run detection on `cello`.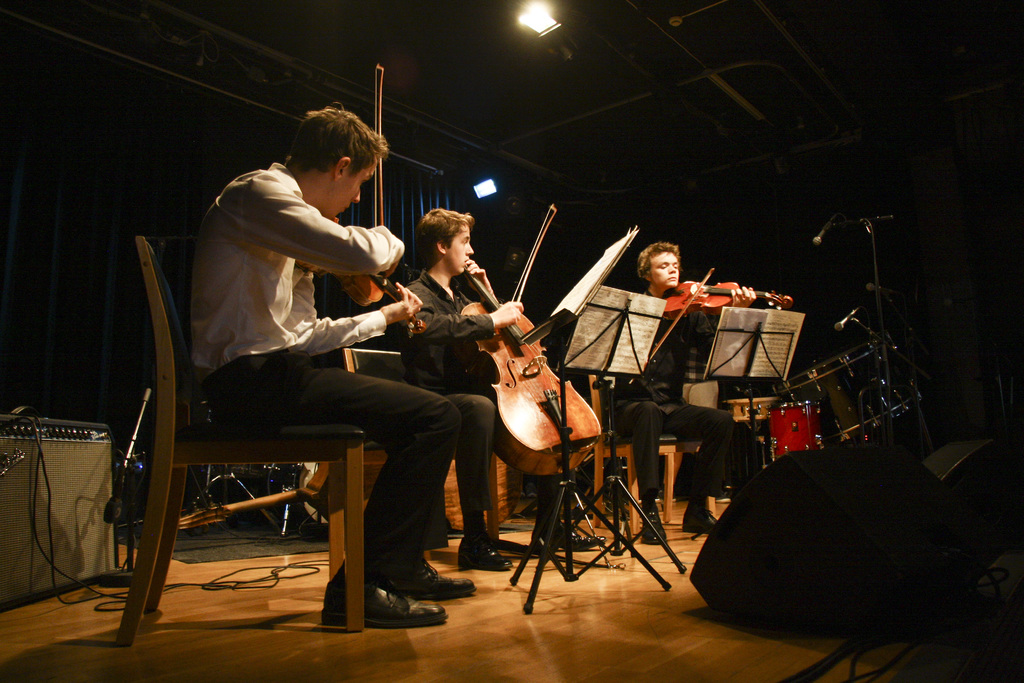
Result: 463 204 604 575.
